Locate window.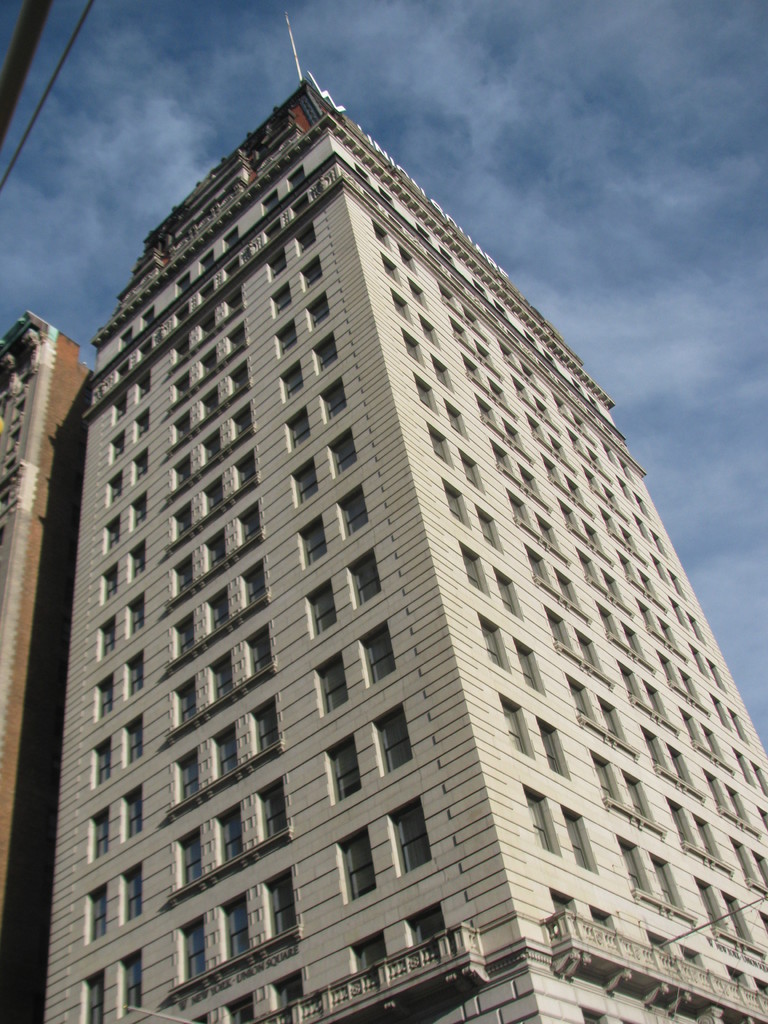
Bounding box: x1=689, y1=646, x2=703, y2=669.
